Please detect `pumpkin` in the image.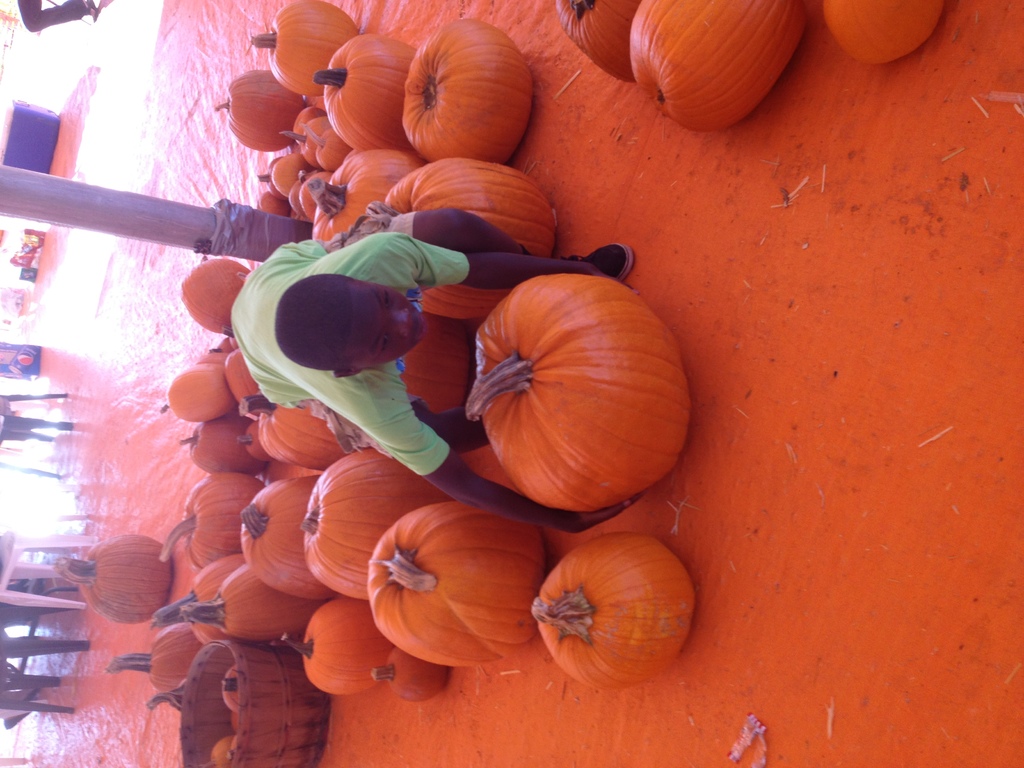
bbox=(462, 258, 691, 508).
